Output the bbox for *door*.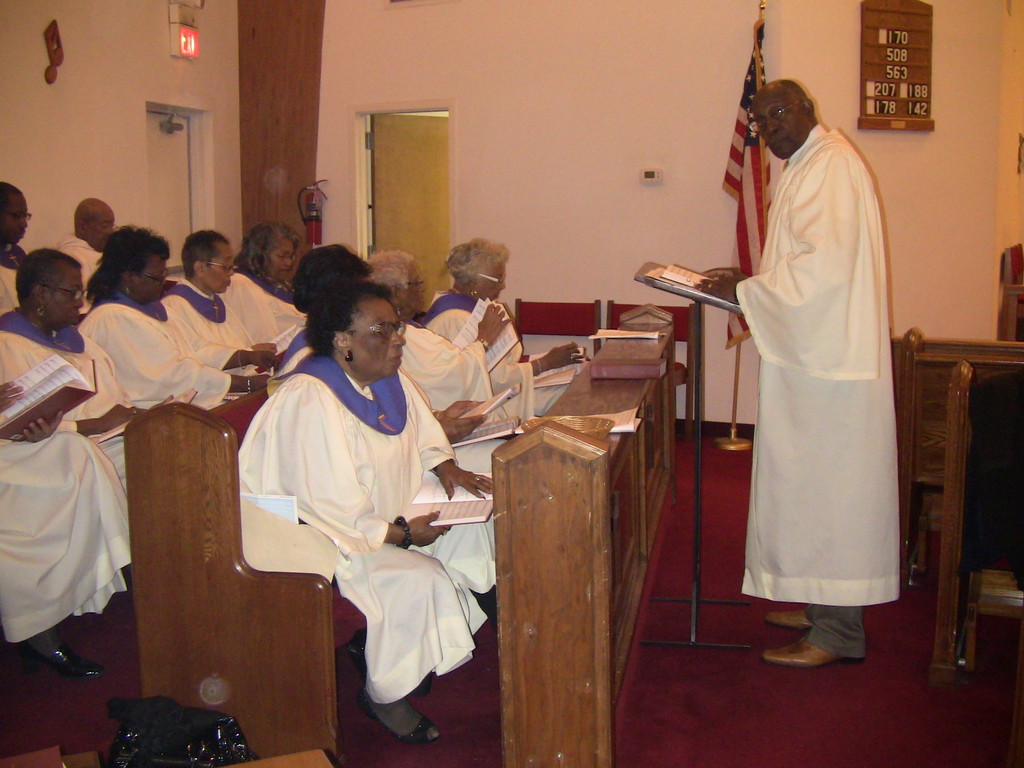
box(369, 111, 449, 312).
